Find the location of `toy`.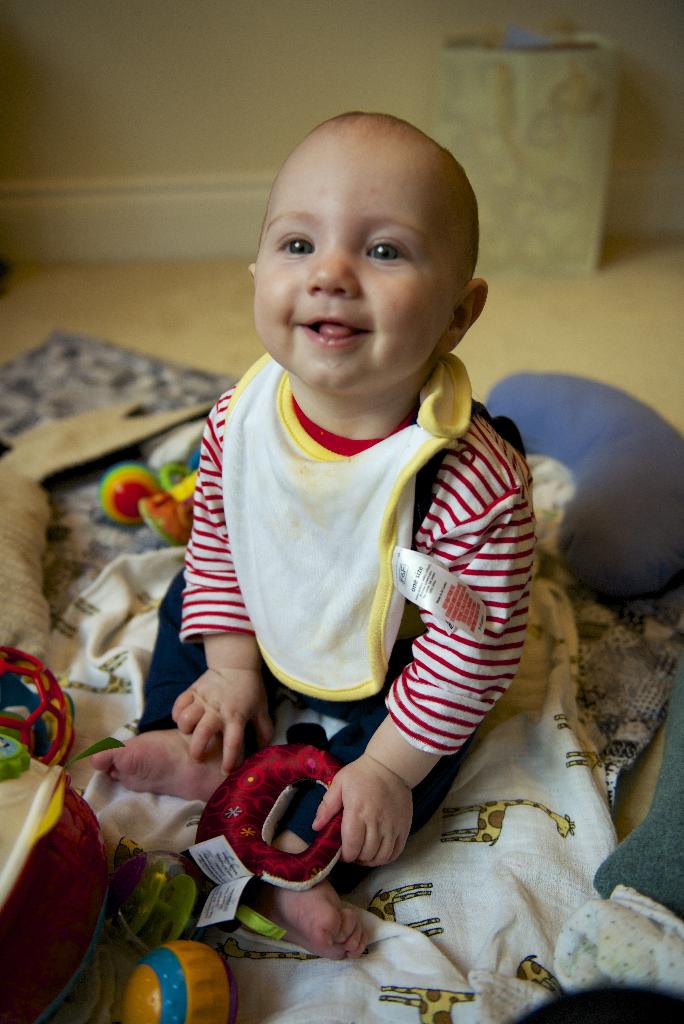
Location: locate(100, 445, 201, 548).
